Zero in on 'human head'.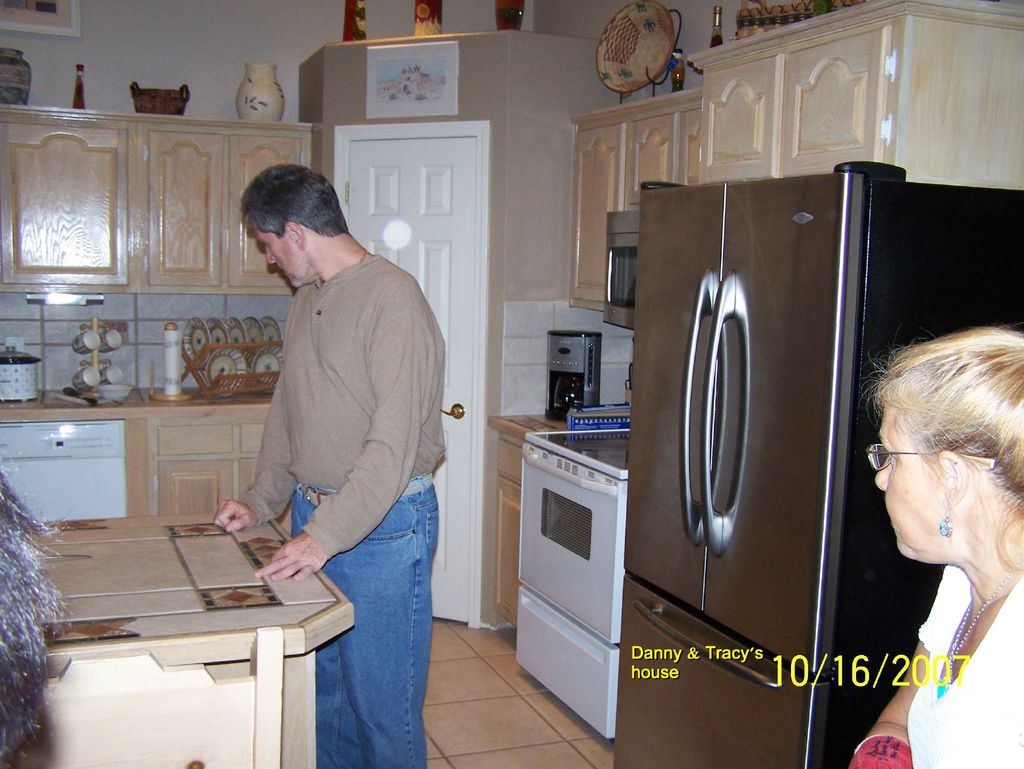
Zeroed in: (240, 161, 351, 289).
